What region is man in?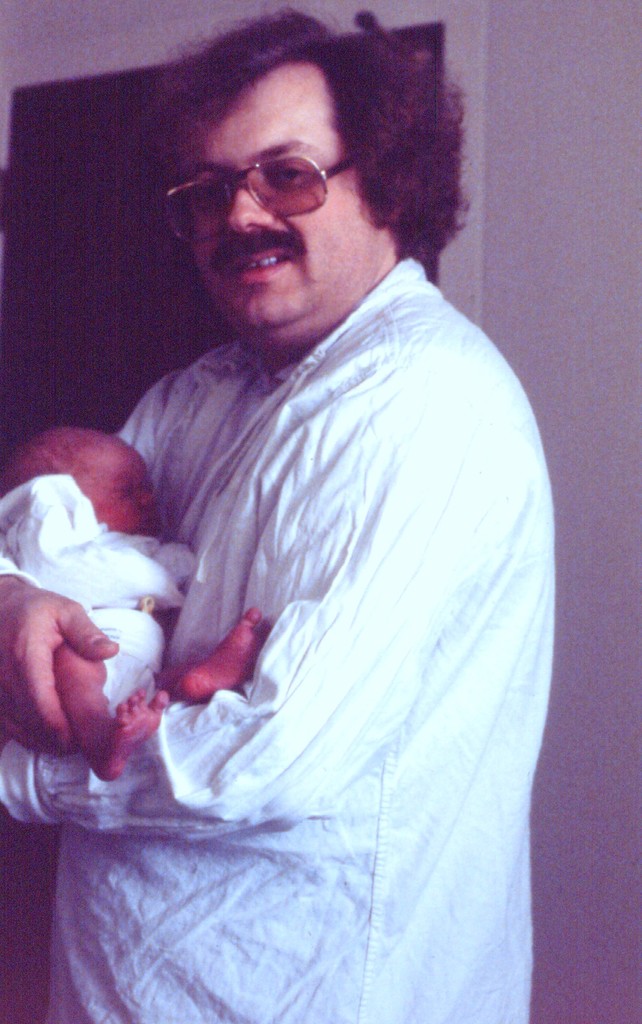
region(34, 15, 570, 963).
